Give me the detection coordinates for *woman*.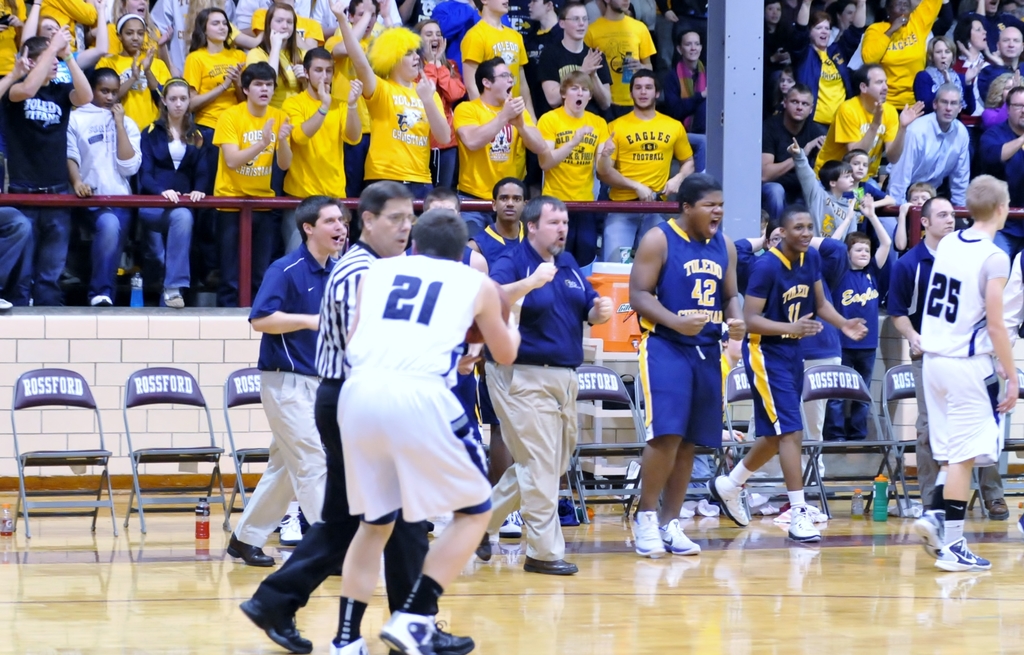
detection(176, 7, 247, 193).
